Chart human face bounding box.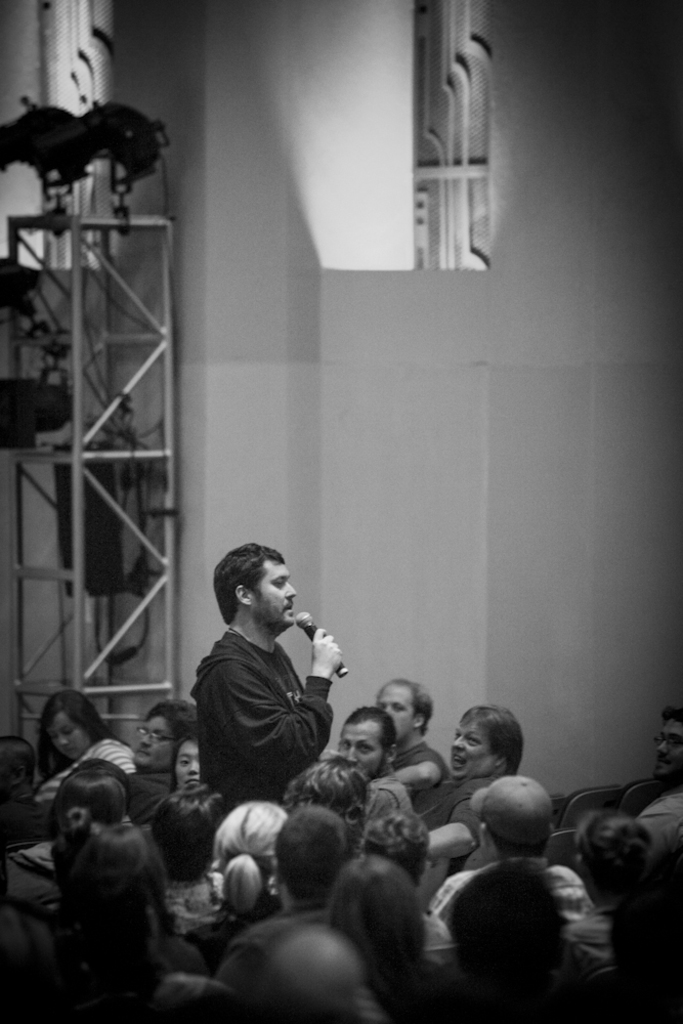
Charted: 387,694,426,728.
